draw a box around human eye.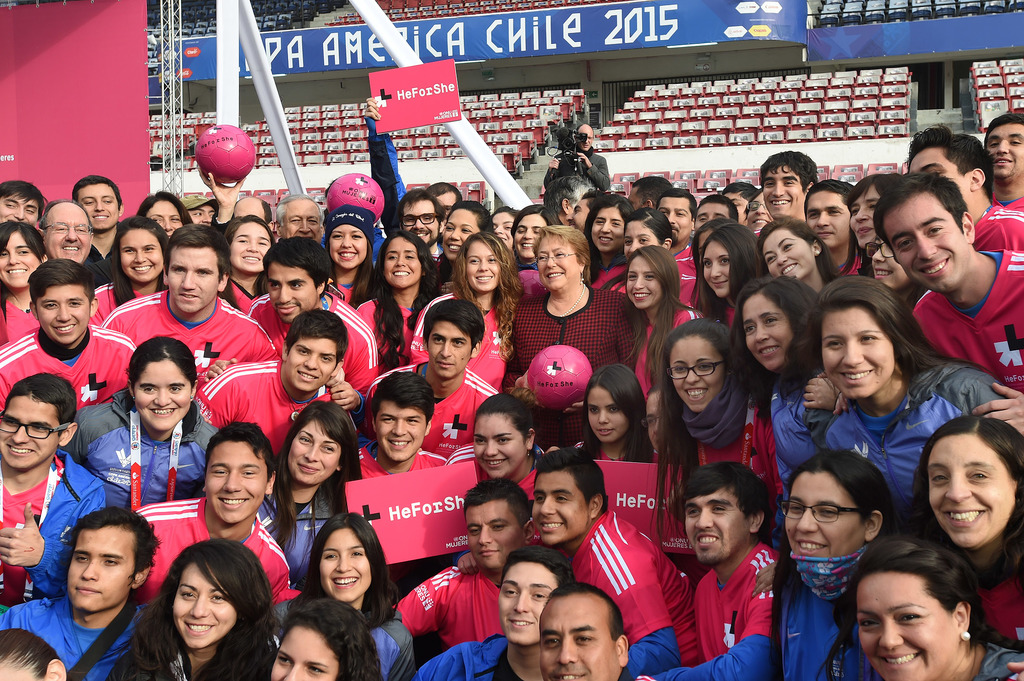
733, 201, 741, 207.
